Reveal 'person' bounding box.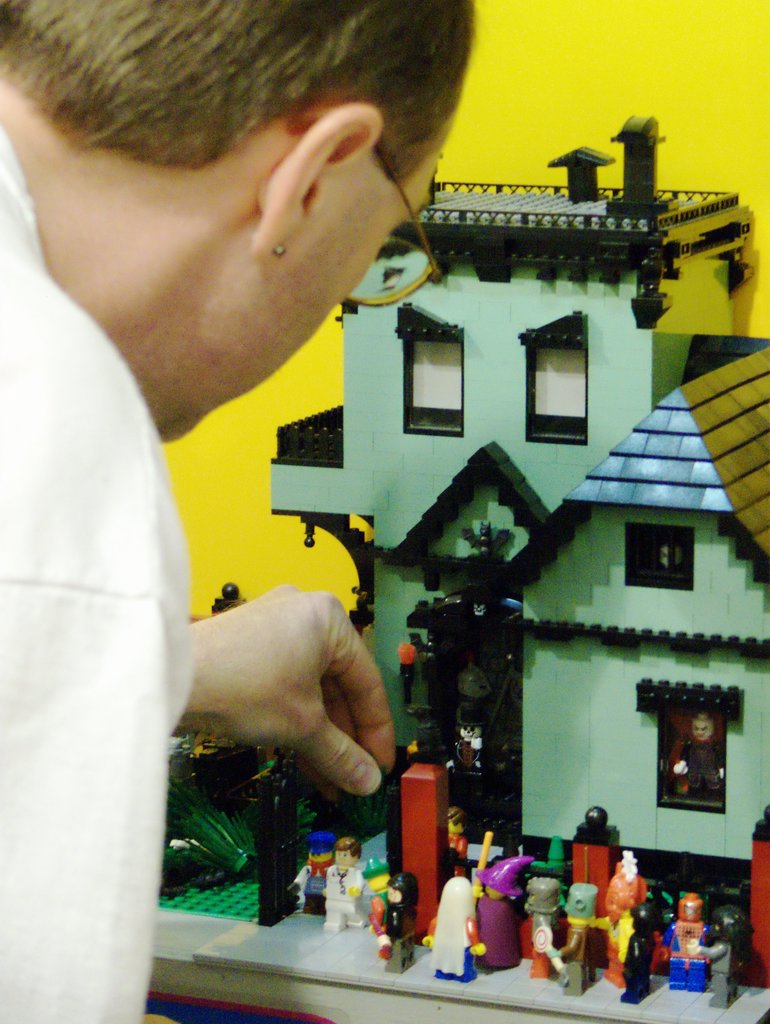
Revealed: 672/716/723/805.
